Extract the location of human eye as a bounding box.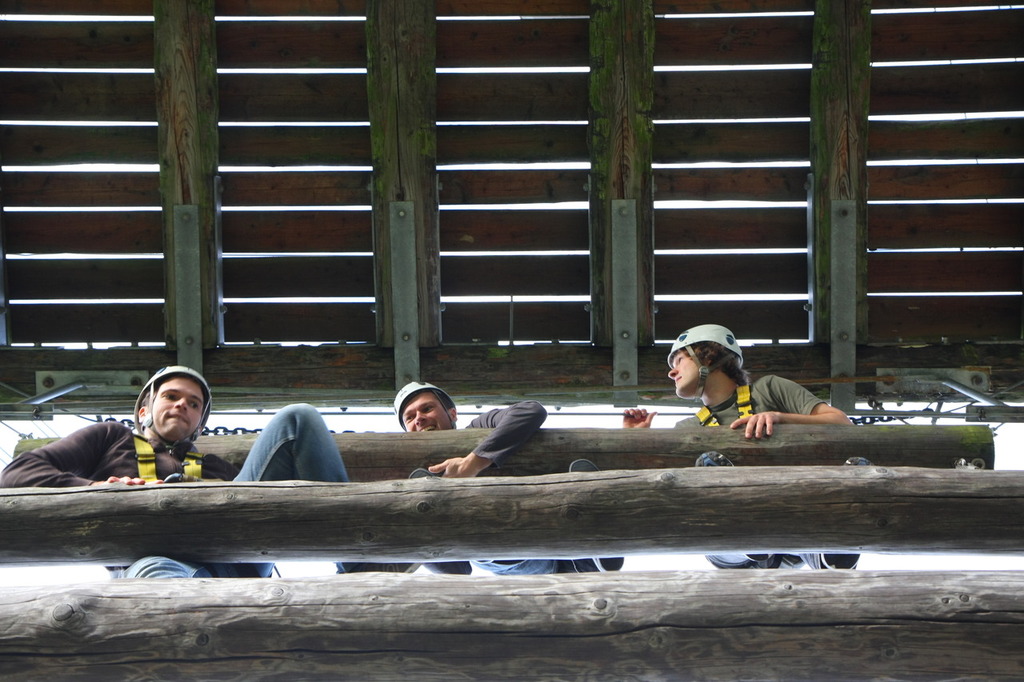
674 355 684 365.
